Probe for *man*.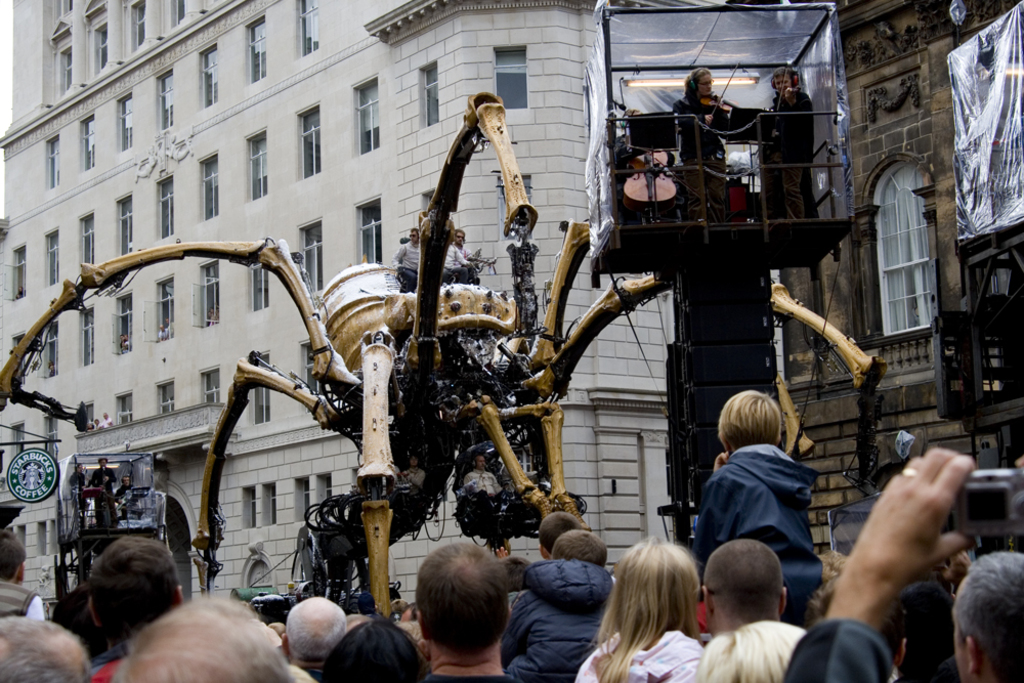
Probe result: left=119, top=589, right=281, bottom=682.
